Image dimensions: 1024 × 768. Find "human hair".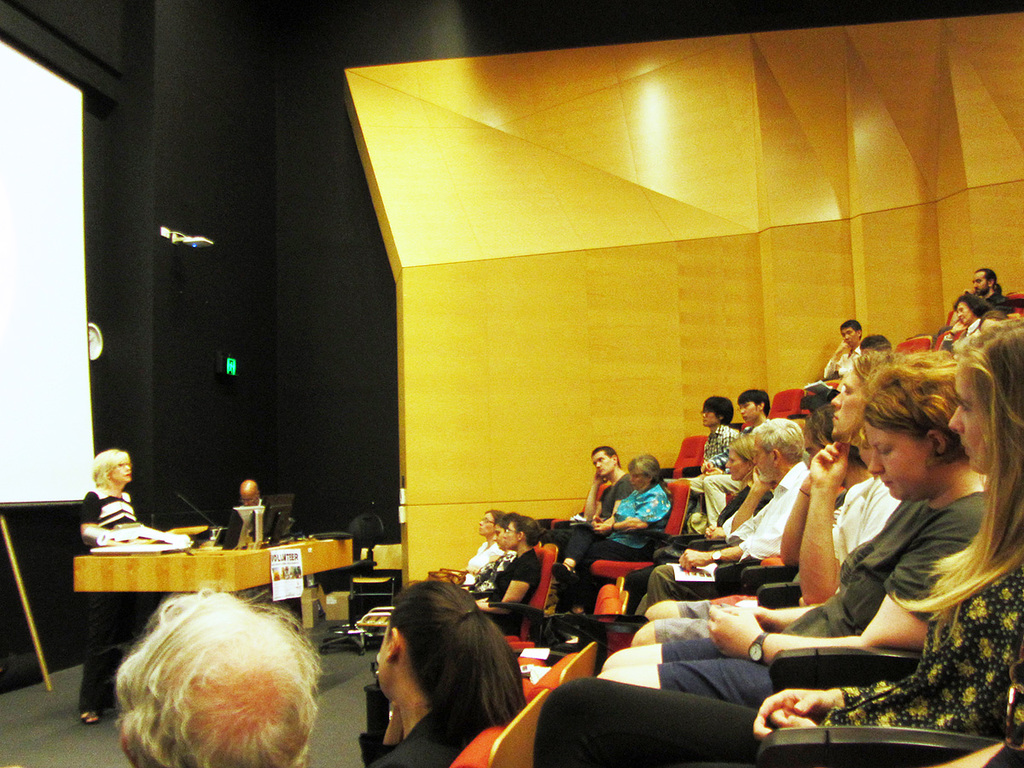
BBox(954, 294, 996, 315).
